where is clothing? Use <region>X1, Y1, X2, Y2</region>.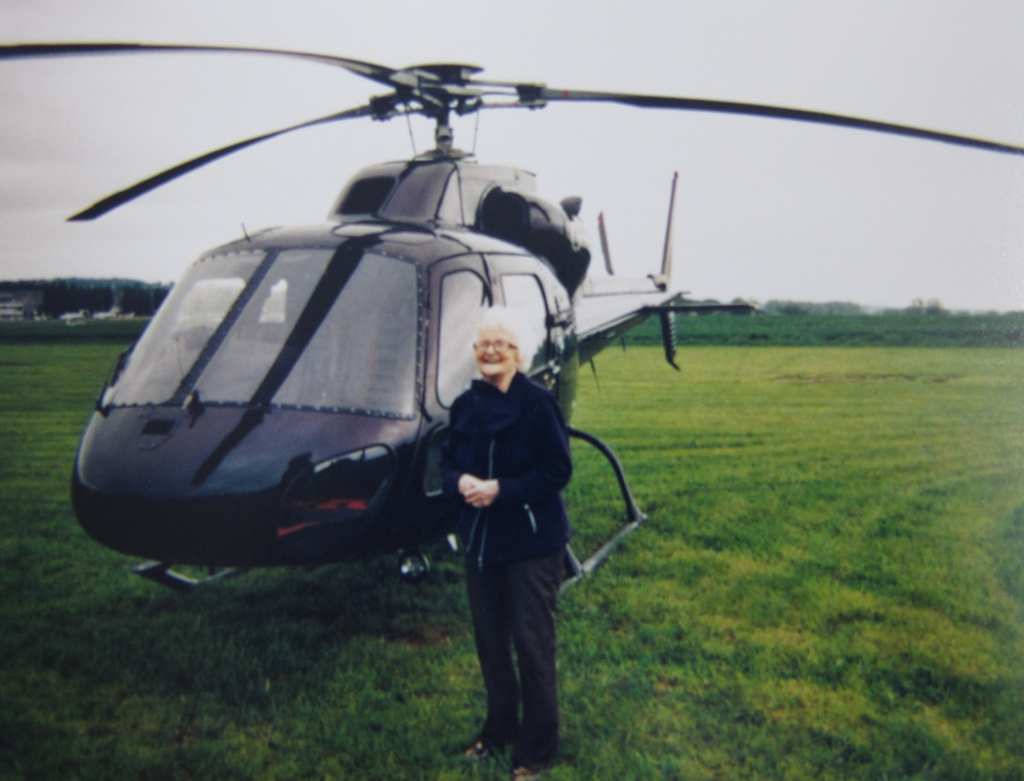
<region>420, 352, 589, 730</region>.
